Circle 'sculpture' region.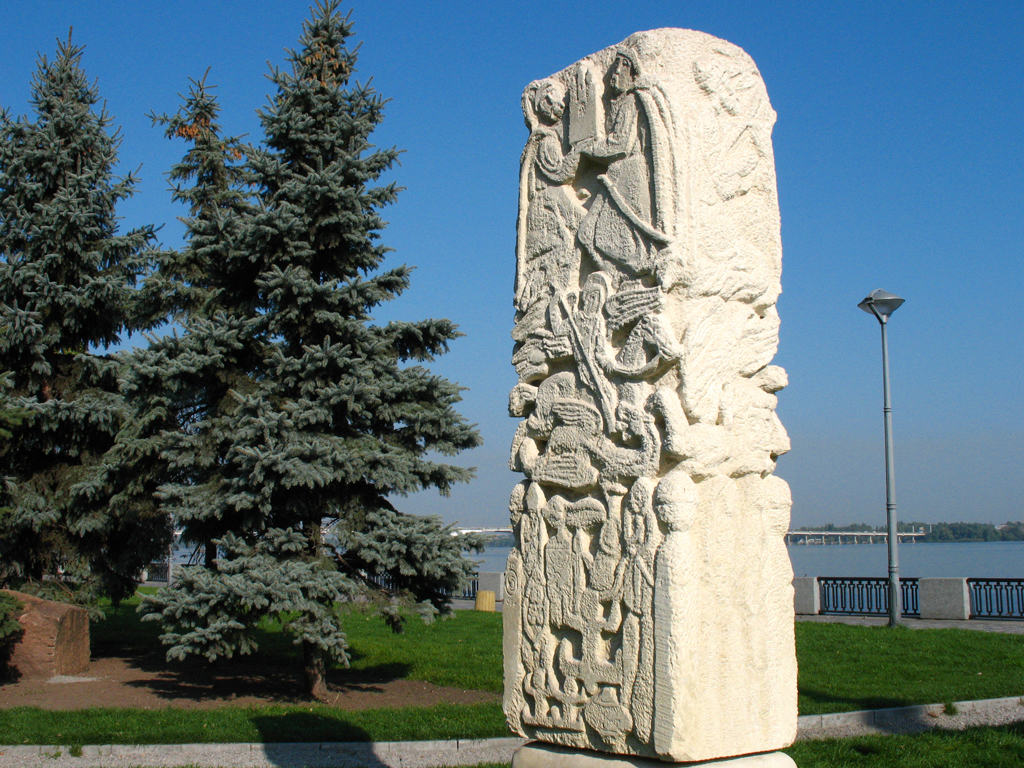
Region: (left=485, top=21, right=822, bottom=767).
